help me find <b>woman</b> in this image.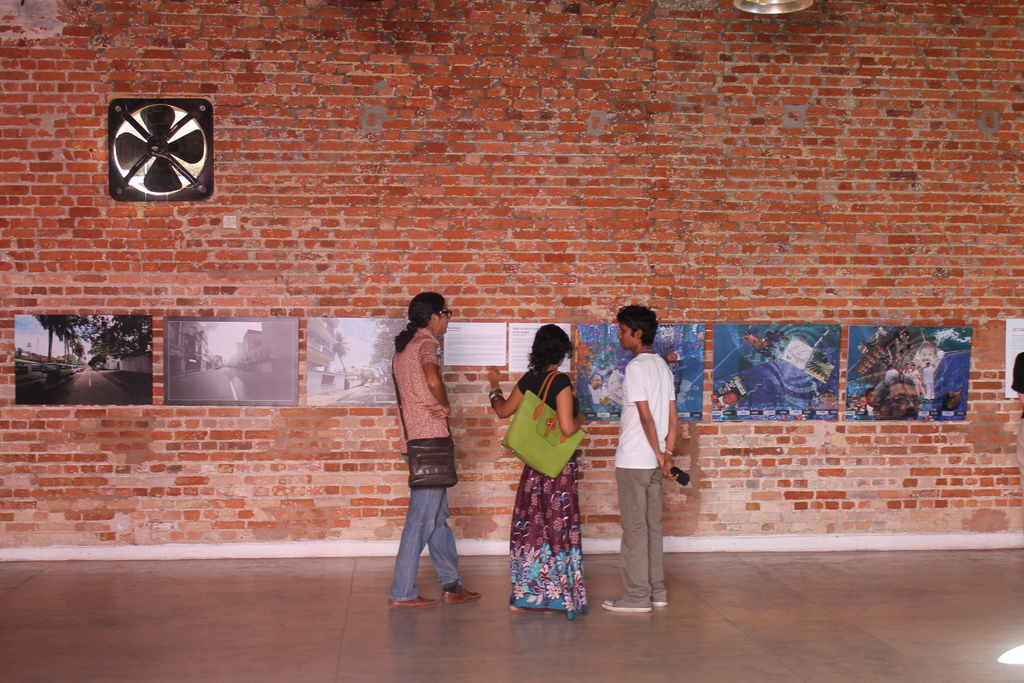
Found it: bbox=(499, 324, 595, 613).
